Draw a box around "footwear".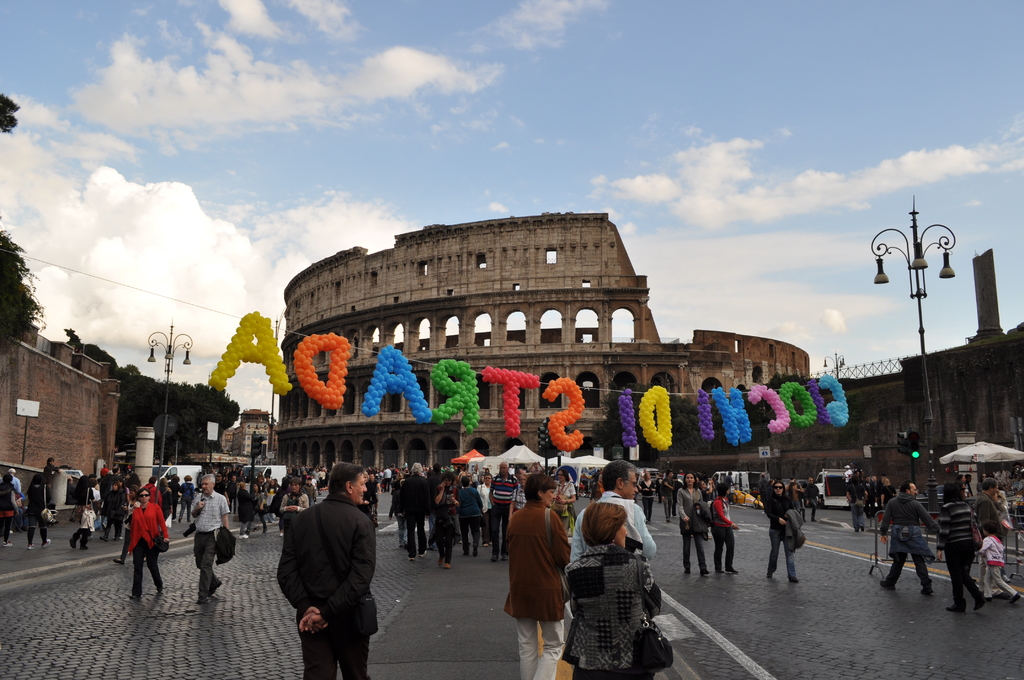
crop(156, 581, 164, 594).
